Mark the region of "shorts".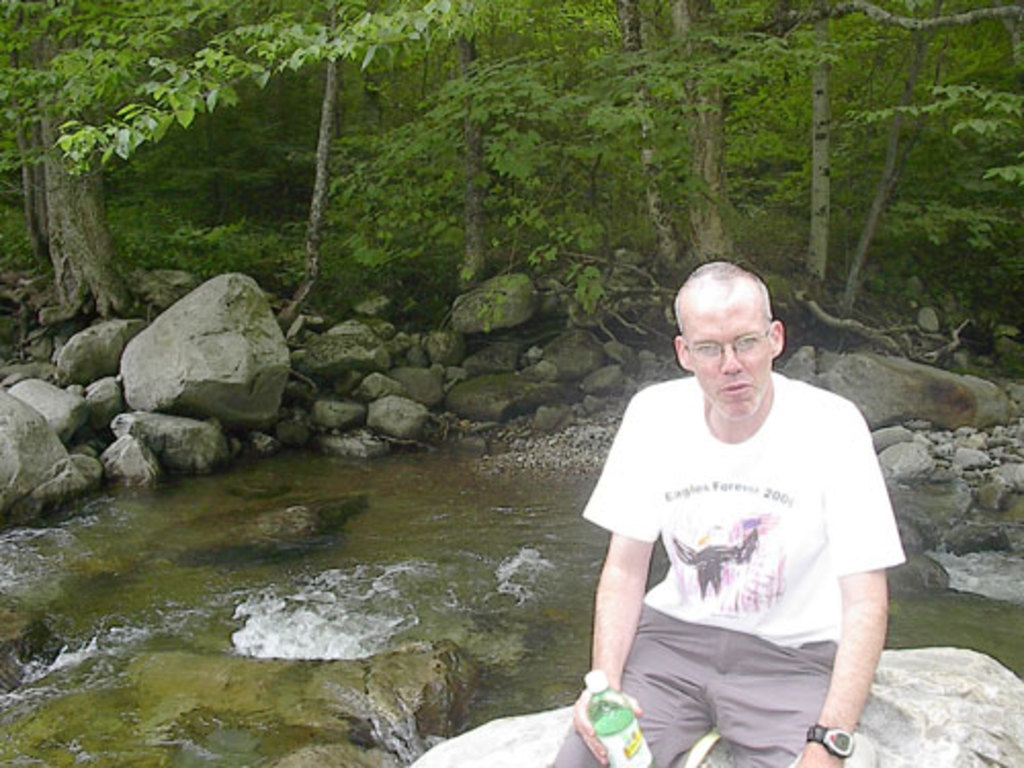
Region: bbox=(606, 606, 860, 756).
